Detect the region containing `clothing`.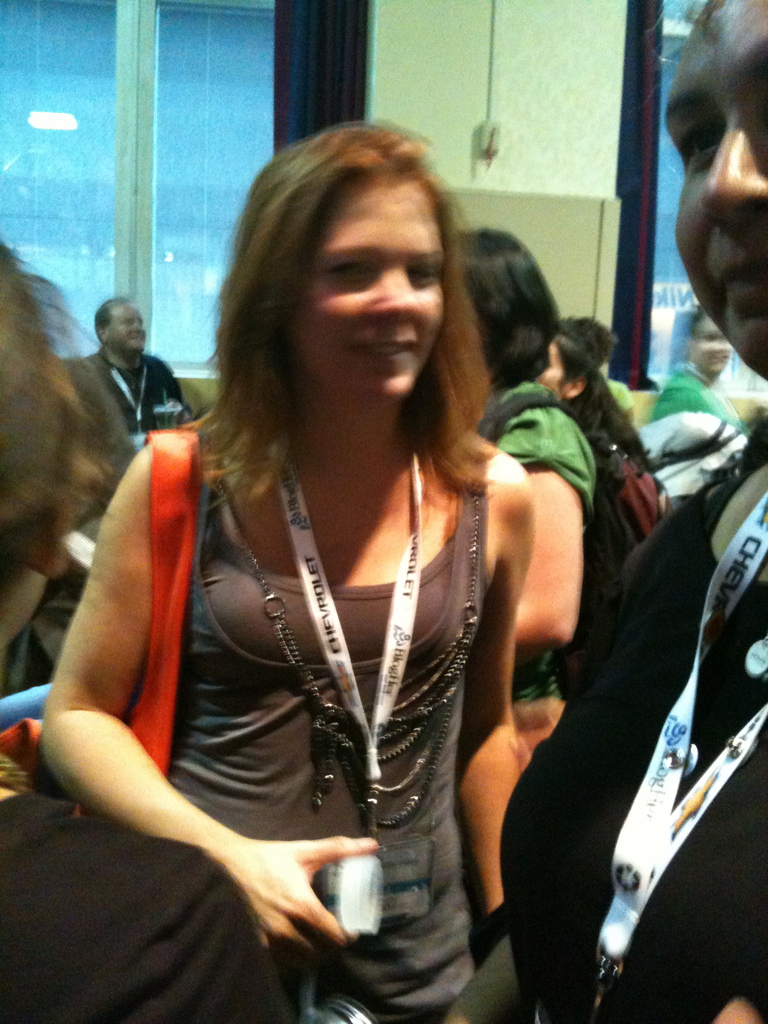
168 492 488 1019.
